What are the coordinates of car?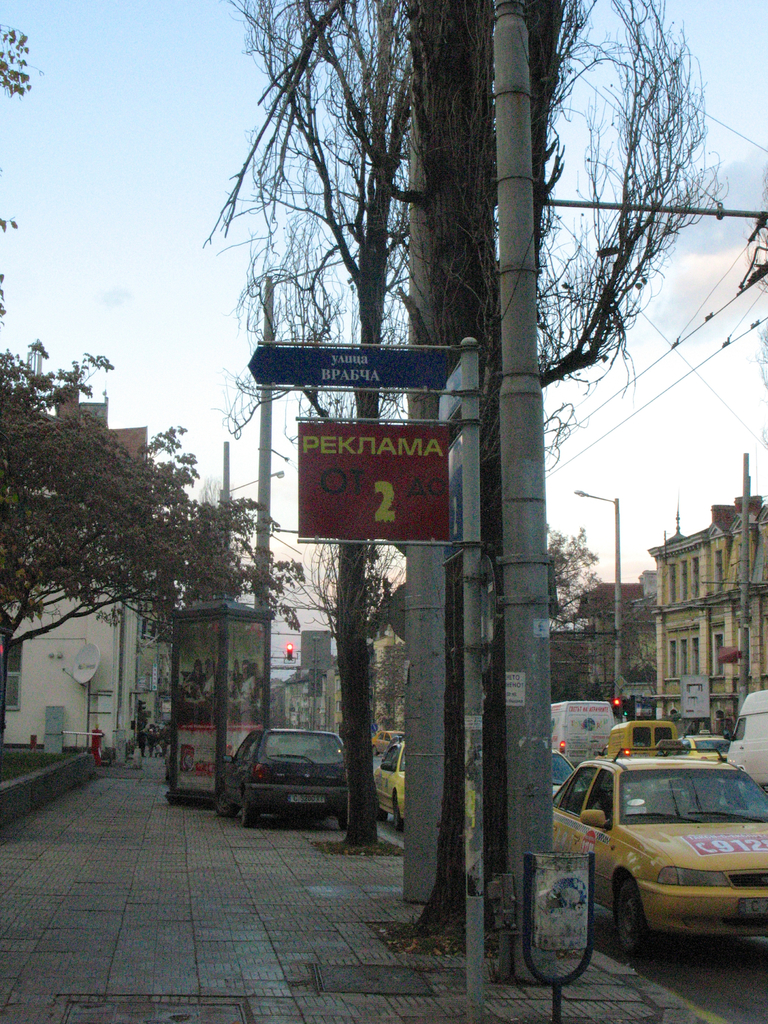
[553,739,767,957].
